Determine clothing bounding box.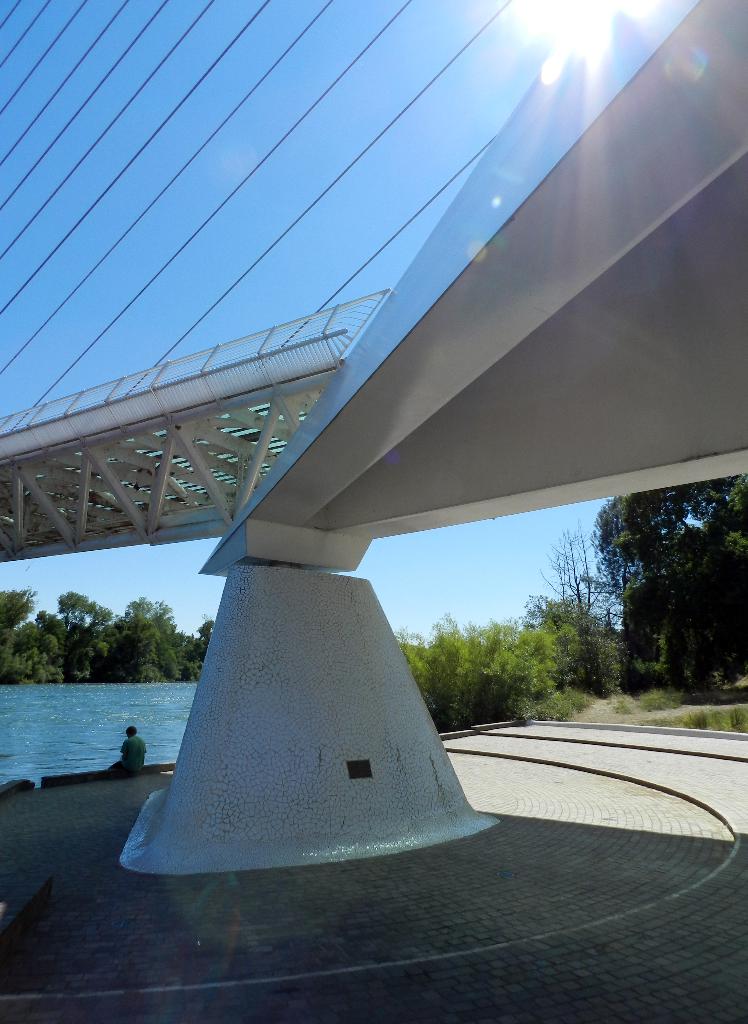
Determined: 102 738 145 771.
